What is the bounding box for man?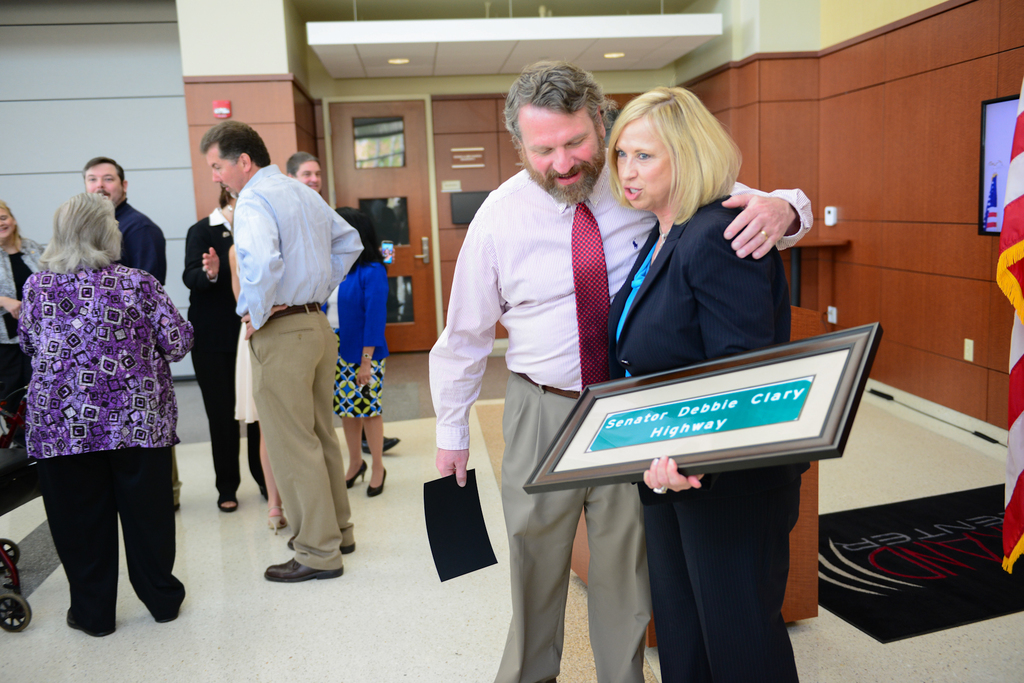
bbox=[77, 155, 180, 510].
